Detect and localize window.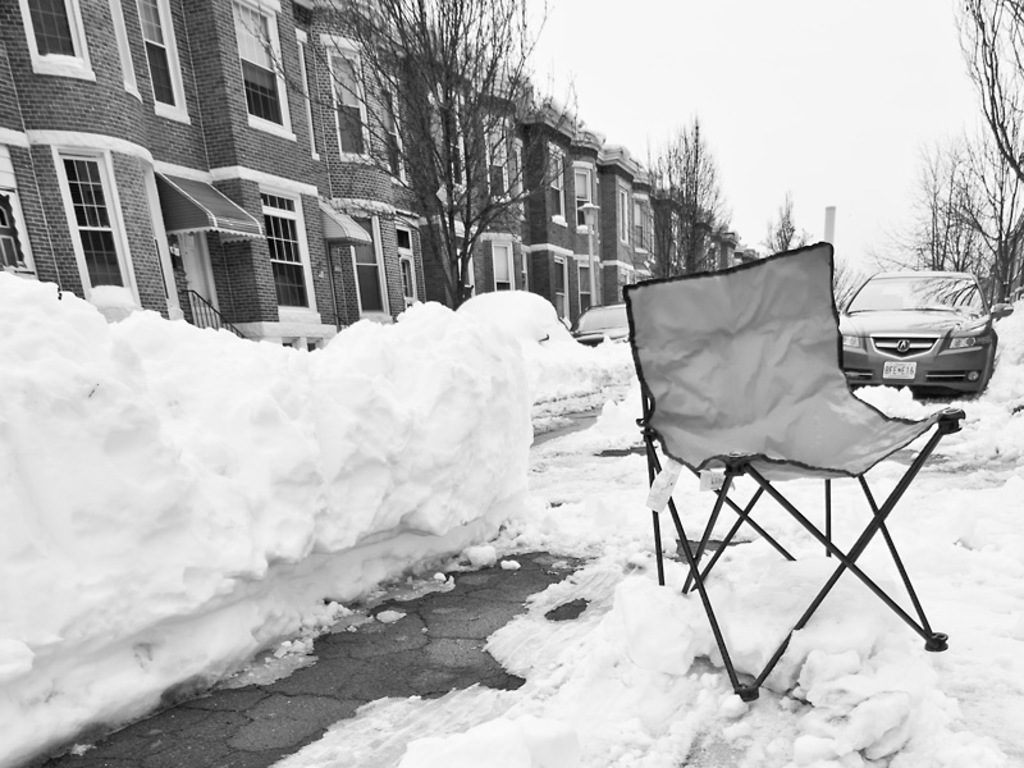
Localized at pyautogui.locateOnScreen(319, 32, 367, 164).
